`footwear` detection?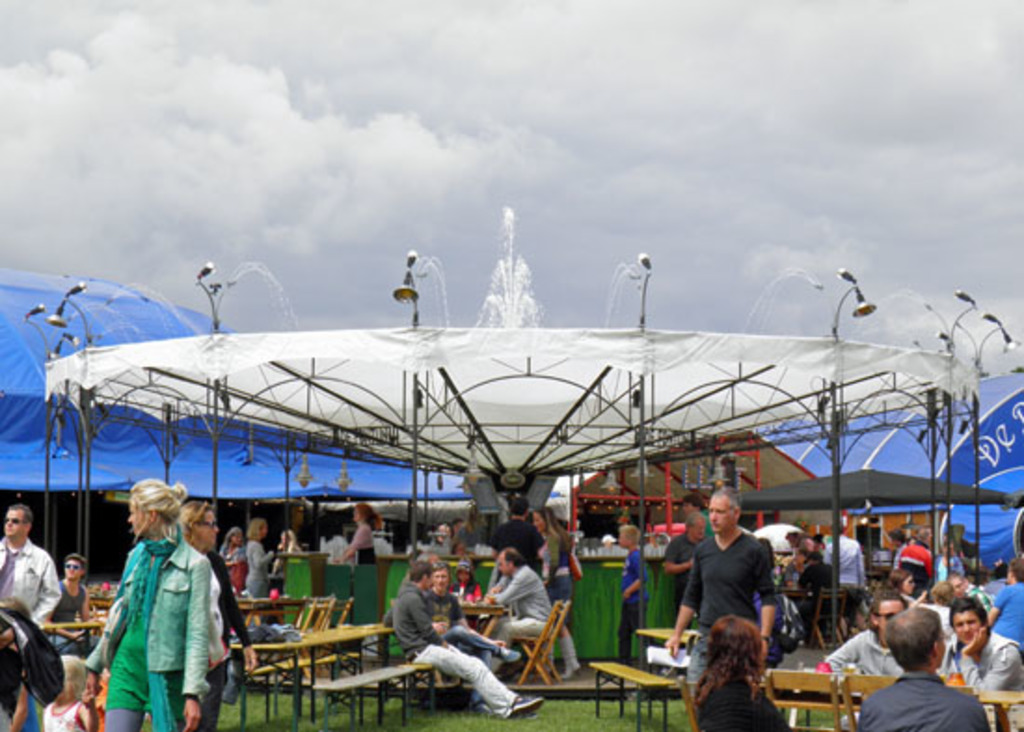
512 697 542 713
